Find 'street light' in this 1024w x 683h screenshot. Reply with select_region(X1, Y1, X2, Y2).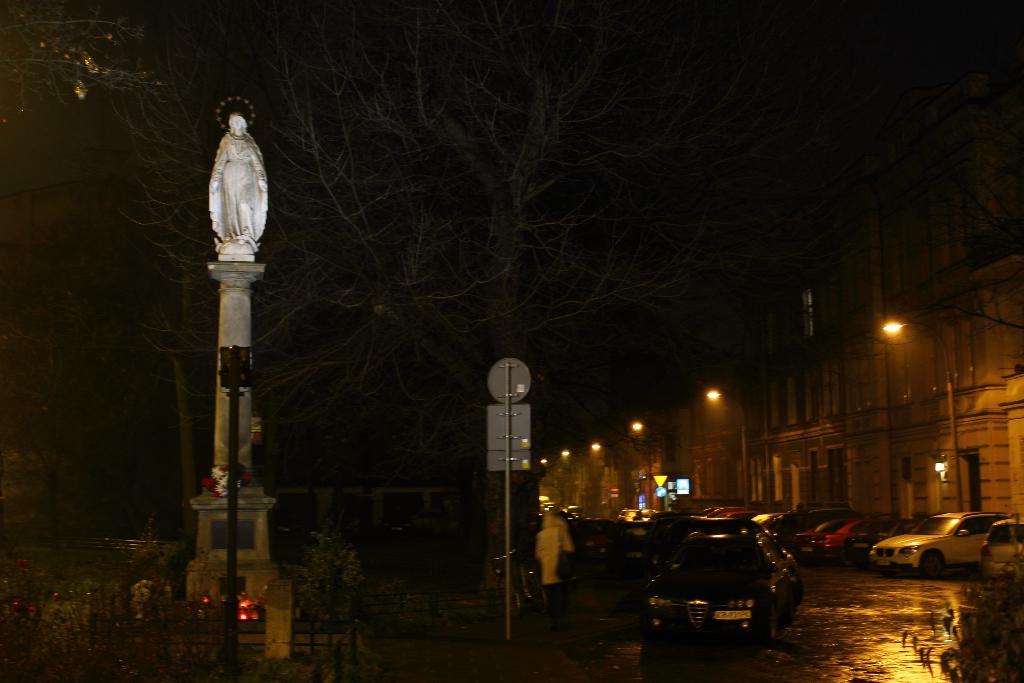
select_region(633, 422, 660, 509).
